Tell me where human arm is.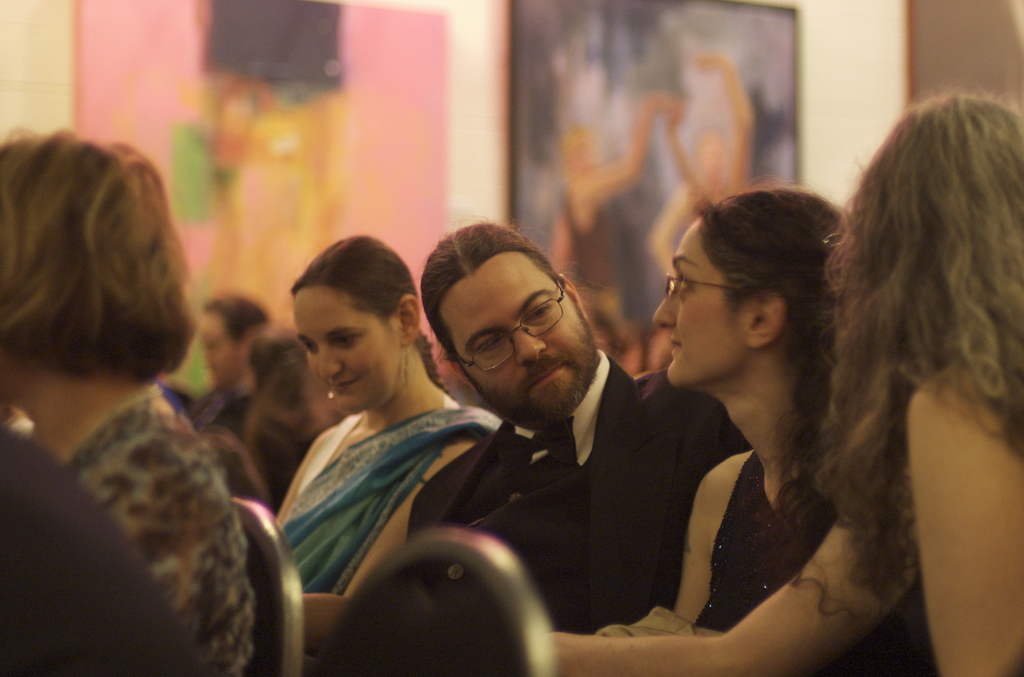
human arm is at (left=86, top=432, right=238, bottom=674).
